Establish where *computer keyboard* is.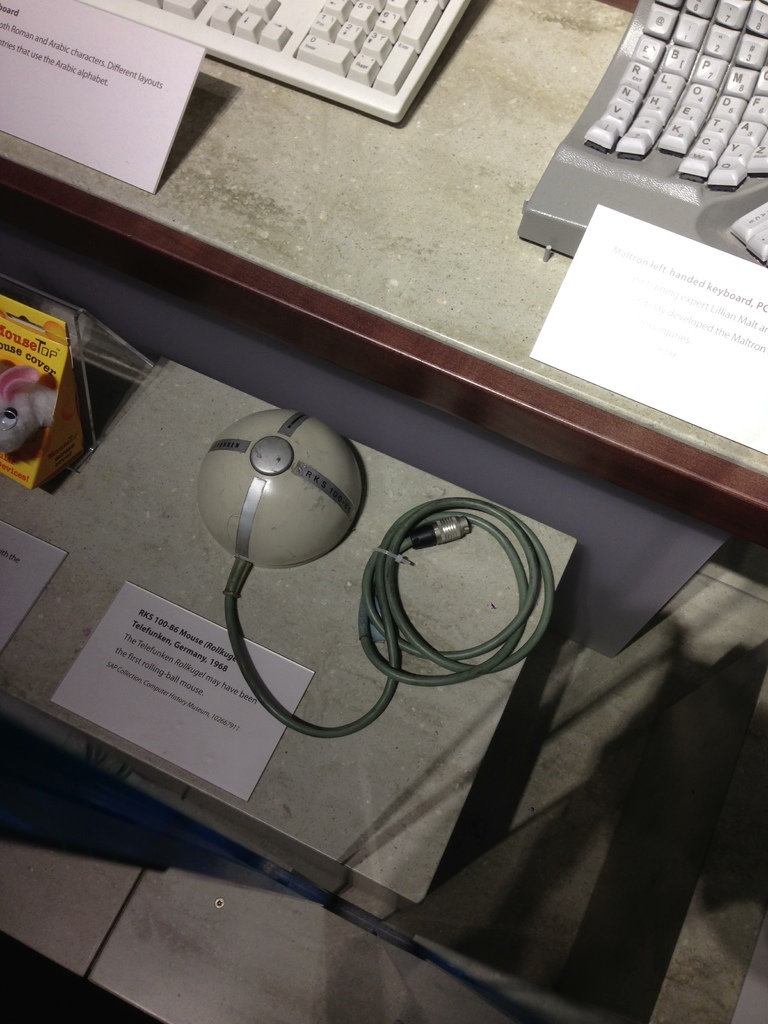
Established at <region>86, 0, 474, 134</region>.
